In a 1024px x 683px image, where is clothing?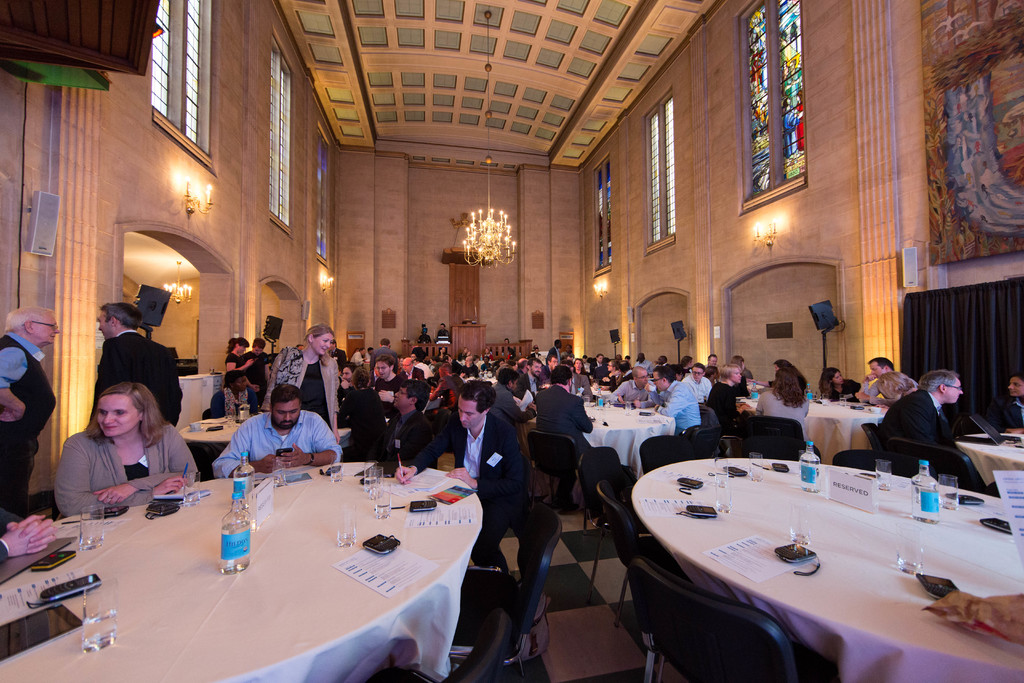
select_region(757, 386, 808, 444).
